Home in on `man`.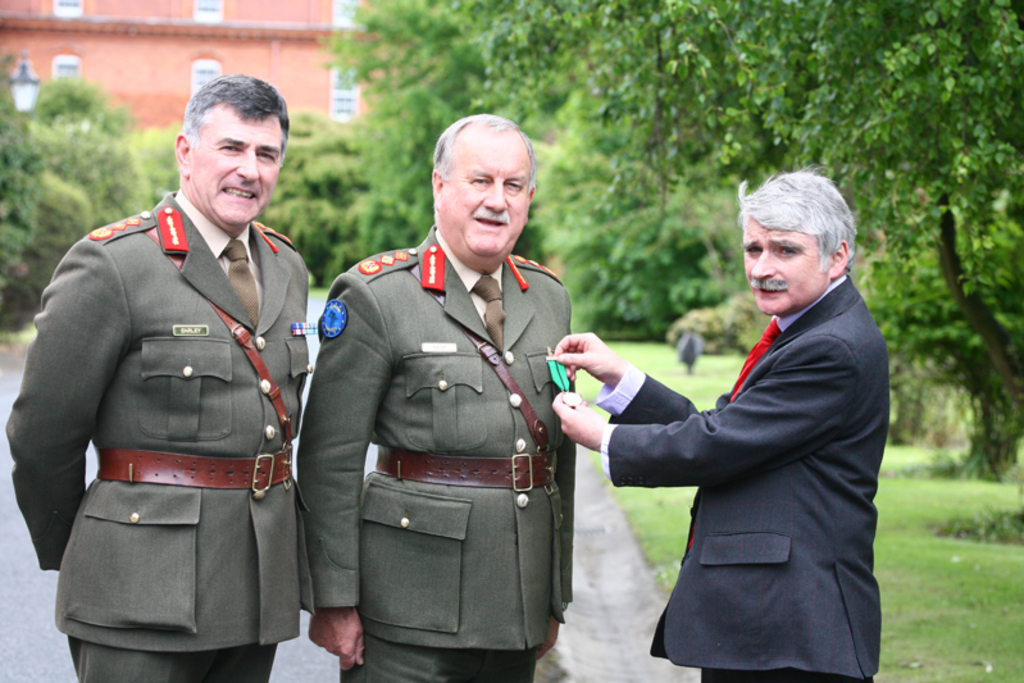
Homed in at (x1=291, y1=111, x2=569, y2=682).
